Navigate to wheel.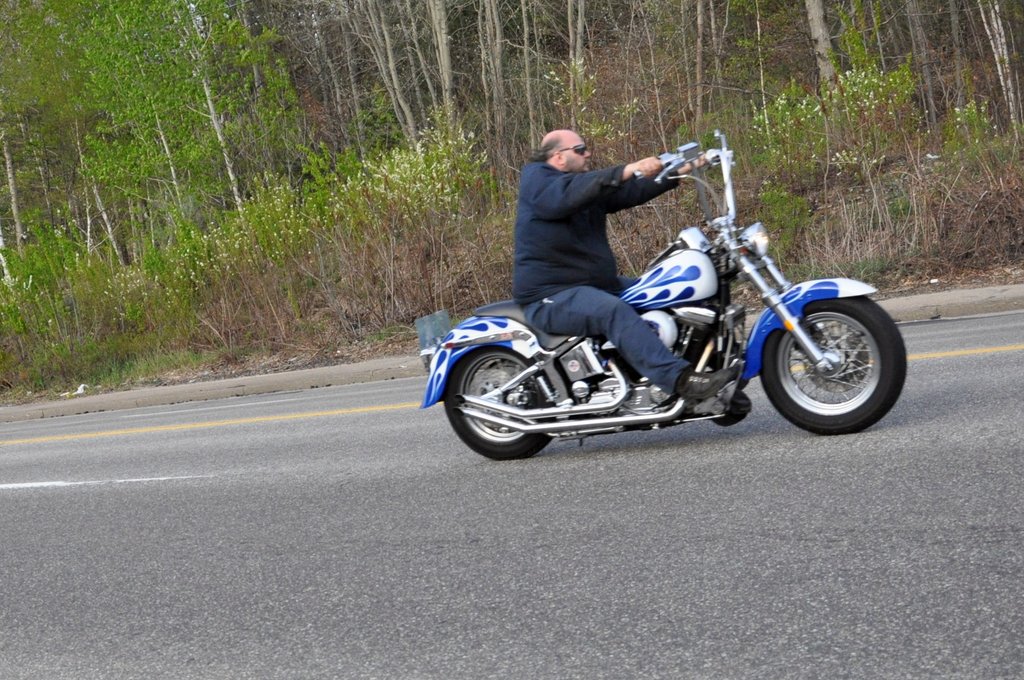
Navigation target: (left=445, top=344, right=551, bottom=460).
